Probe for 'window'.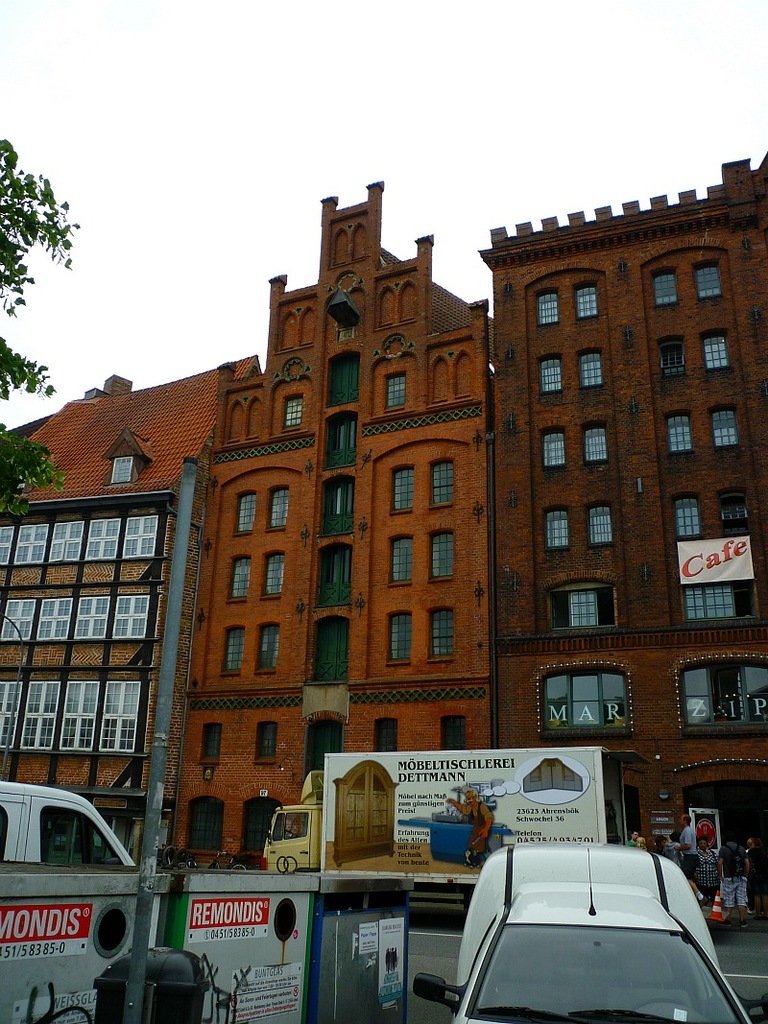
Probe result: detection(0, 526, 16, 573).
